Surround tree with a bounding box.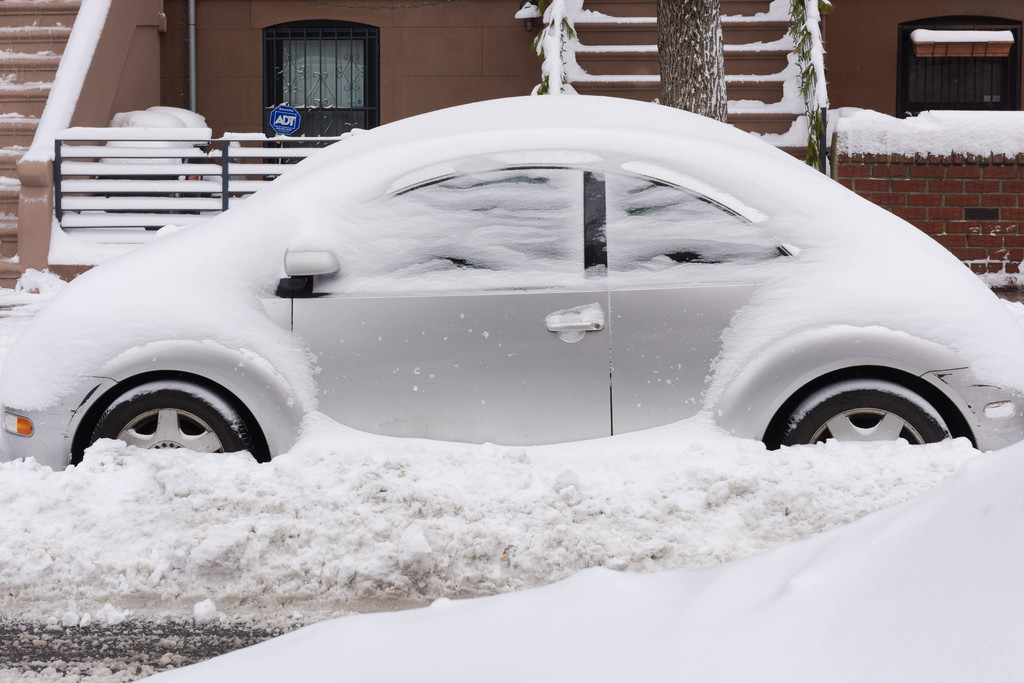
[656,0,725,122].
